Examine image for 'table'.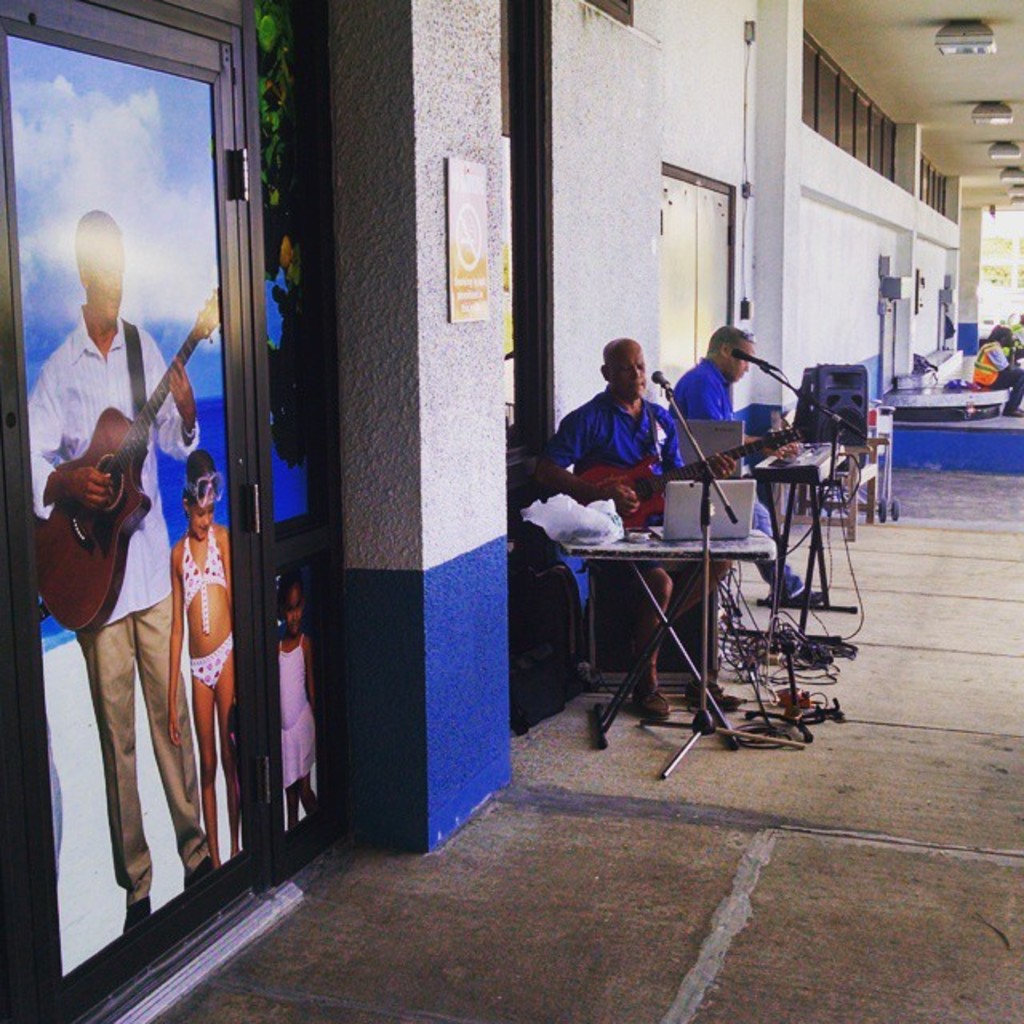
Examination result: 570, 499, 803, 749.
